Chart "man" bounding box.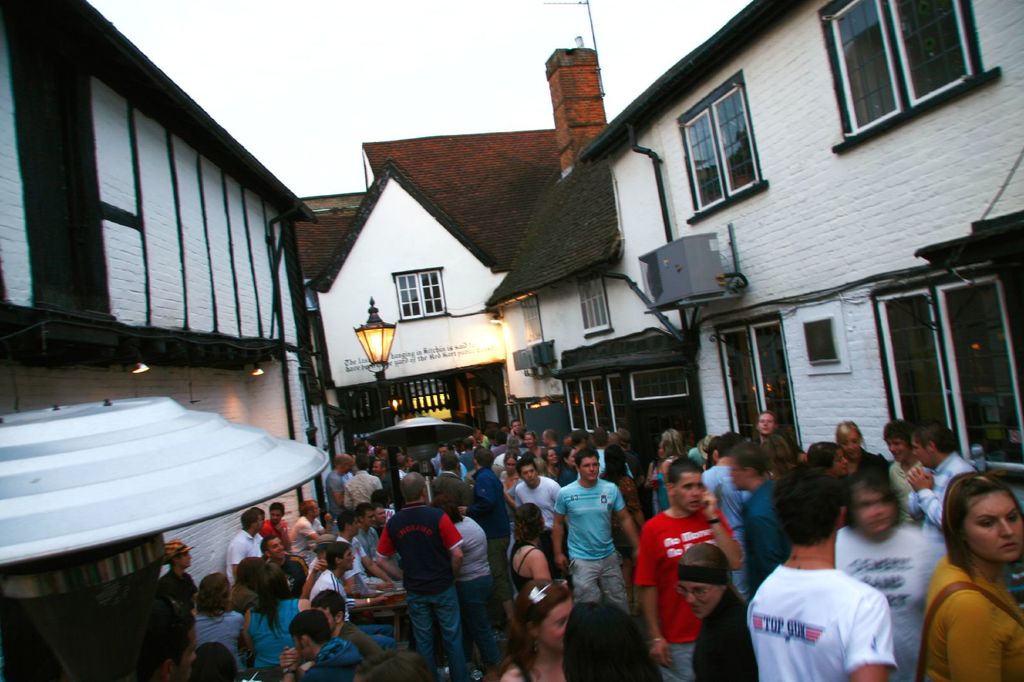
Charted: Rect(756, 410, 805, 461).
